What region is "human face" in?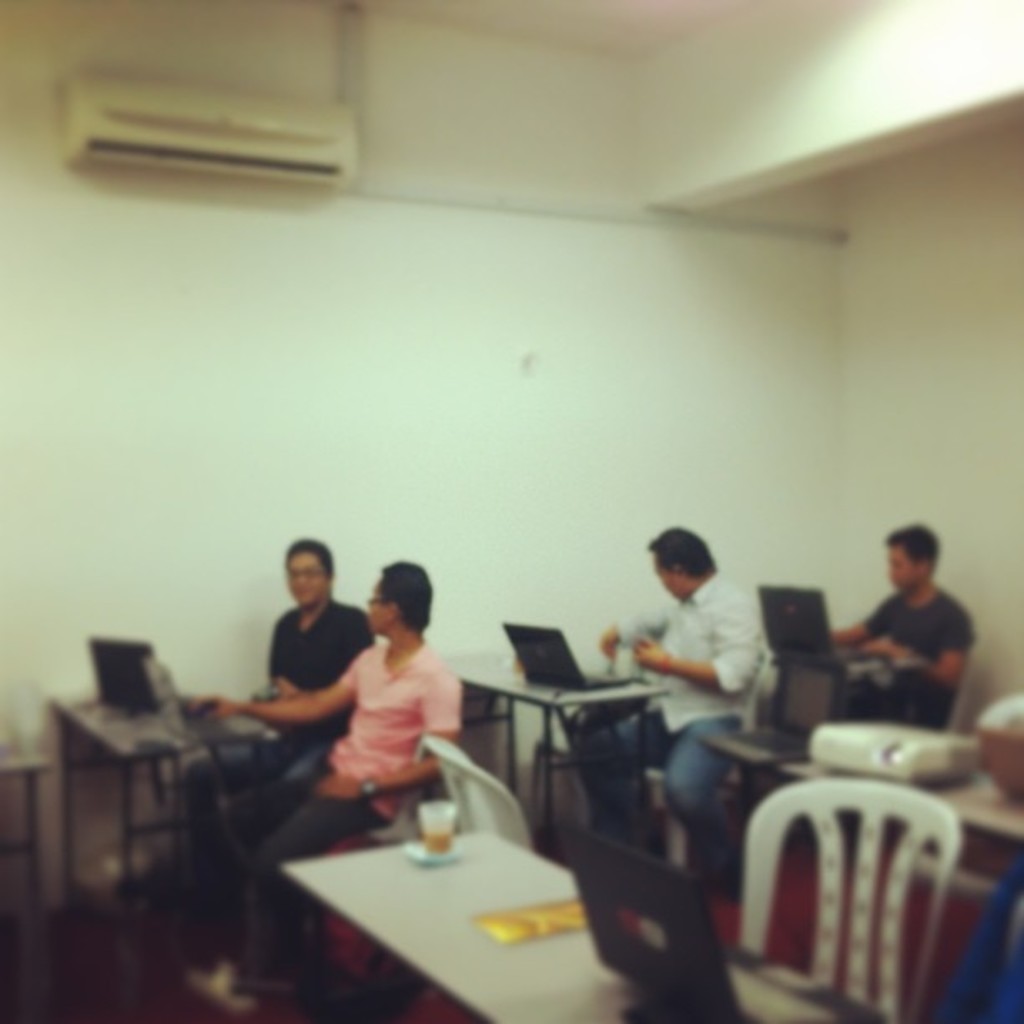
rect(887, 535, 912, 596).
